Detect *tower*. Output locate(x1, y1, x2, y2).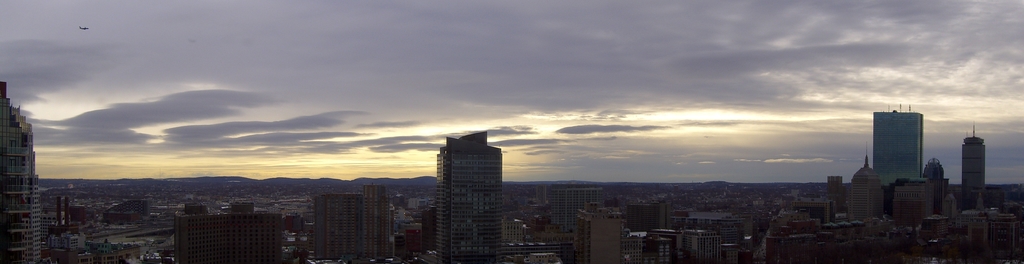
locate(434, 123, 502, 263).
